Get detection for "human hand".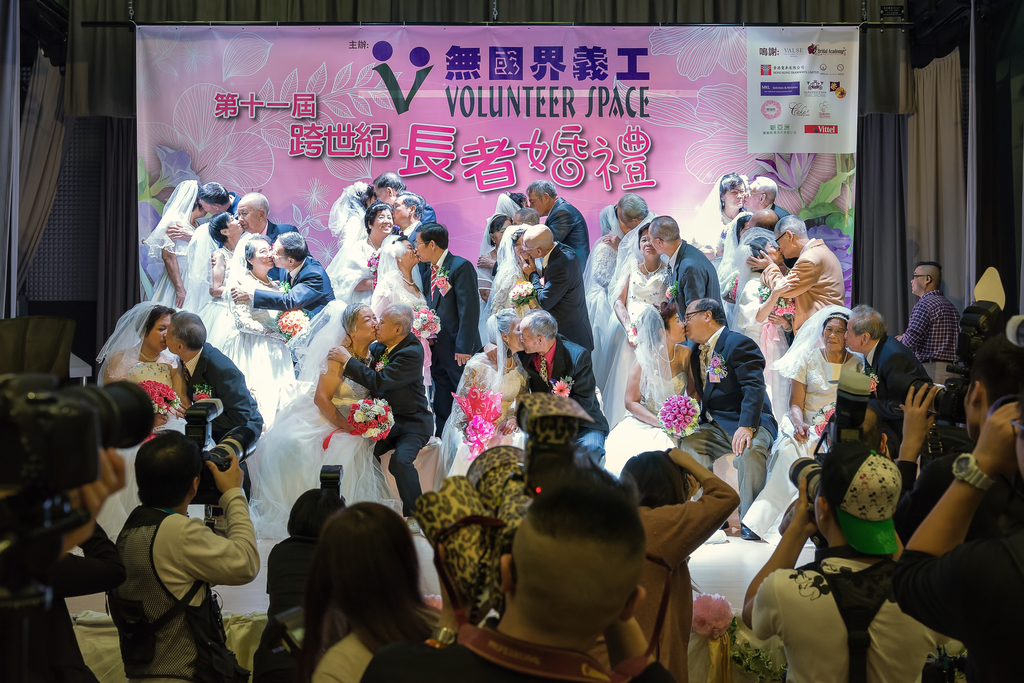
Detection: 229:283:250:303.
